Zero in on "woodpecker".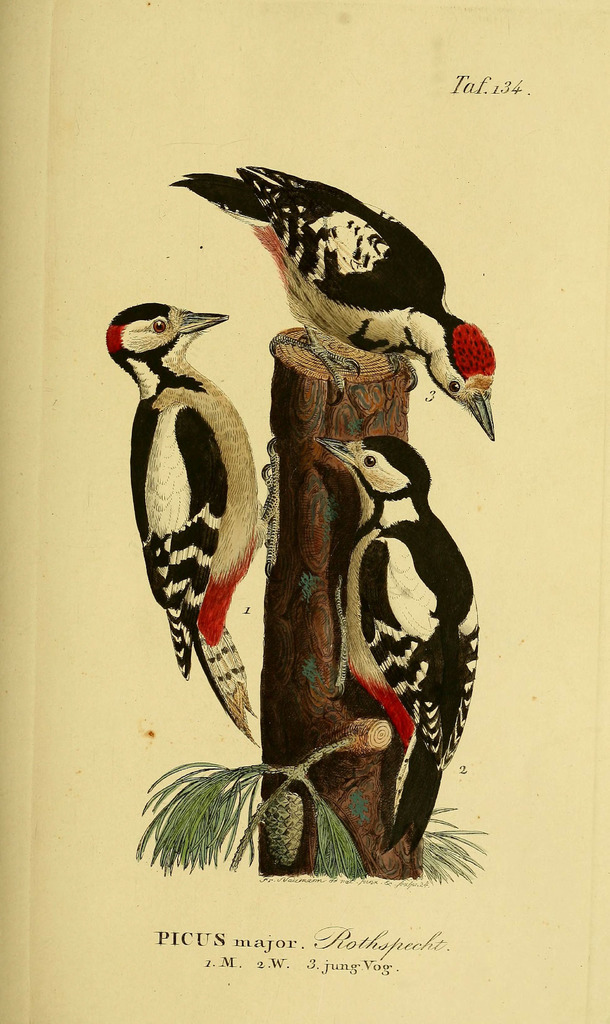
Zeroed in: (x1=168, y1=152, x2=500, y2=431).
